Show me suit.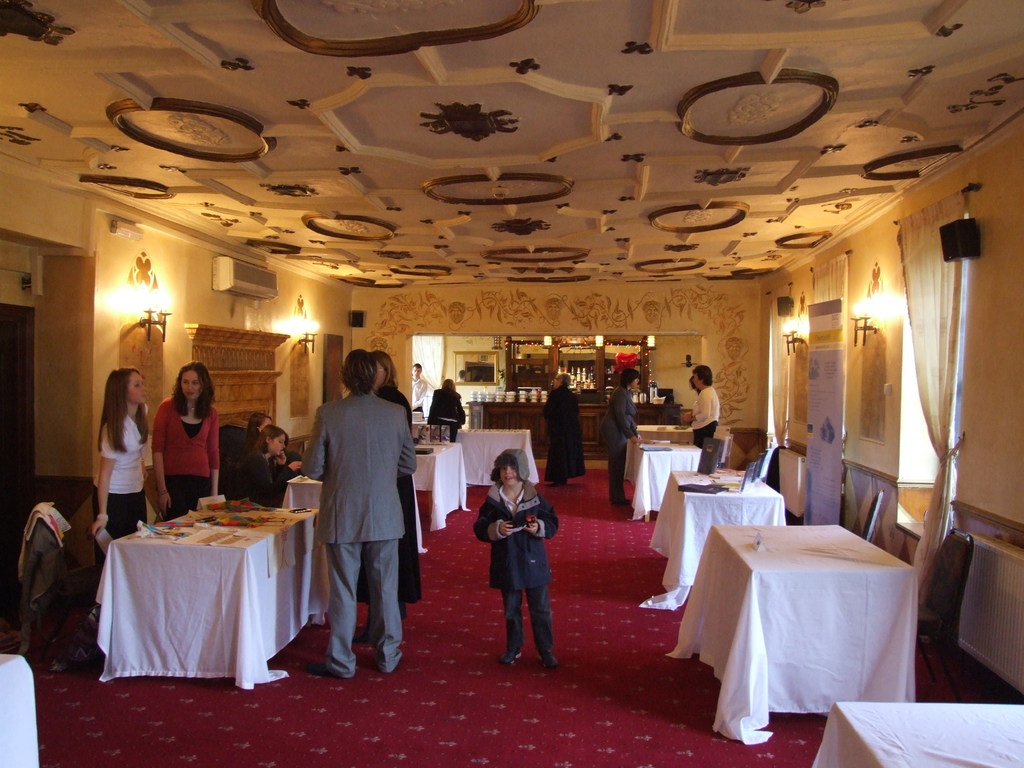
suit is here: BBox(294, 369, 411, 675).
